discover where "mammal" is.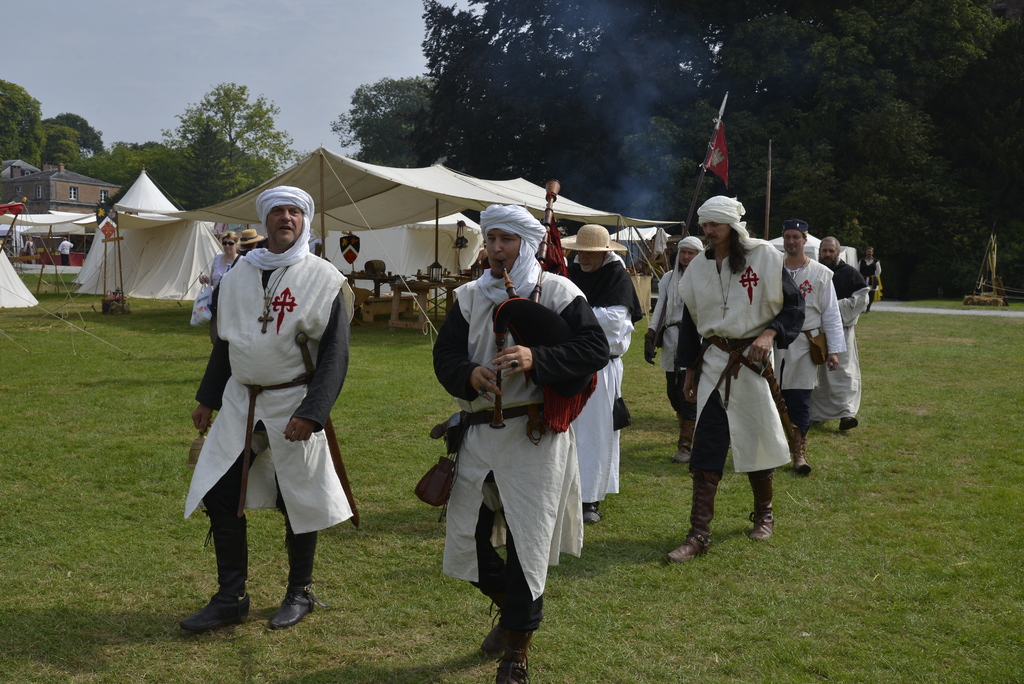
Discovered at crop(779, 218, 844, 473).
